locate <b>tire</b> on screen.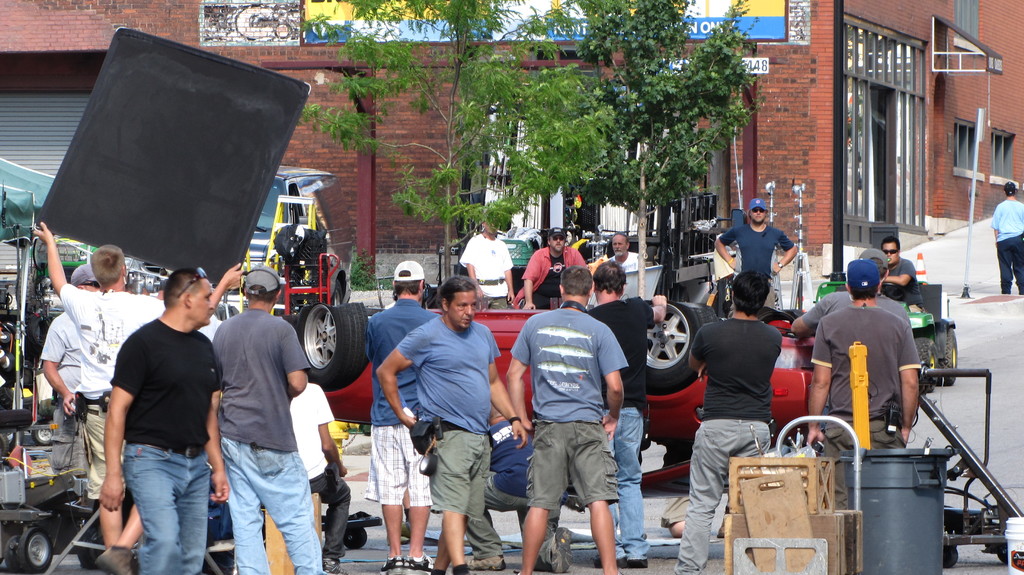
On screen at {"left": 646, "top": 298, "right": 717, "bottom": 389}.
